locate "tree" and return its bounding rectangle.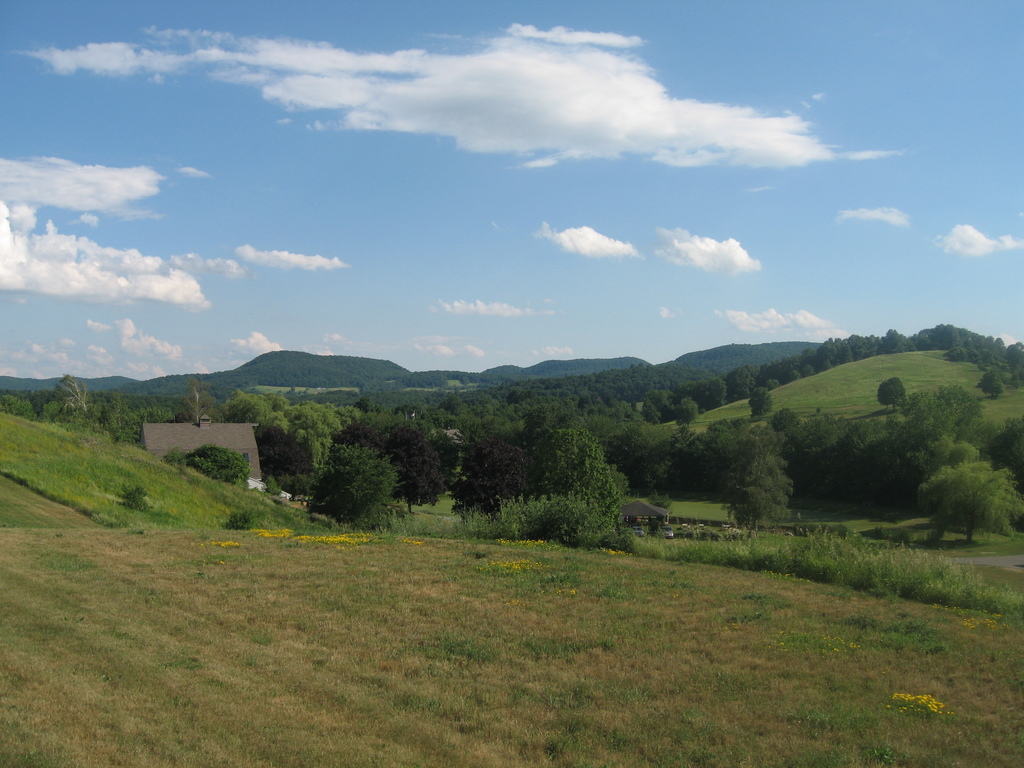
{"x1": 747, "y1": 385, "x2": 774, "y2": 415}.
